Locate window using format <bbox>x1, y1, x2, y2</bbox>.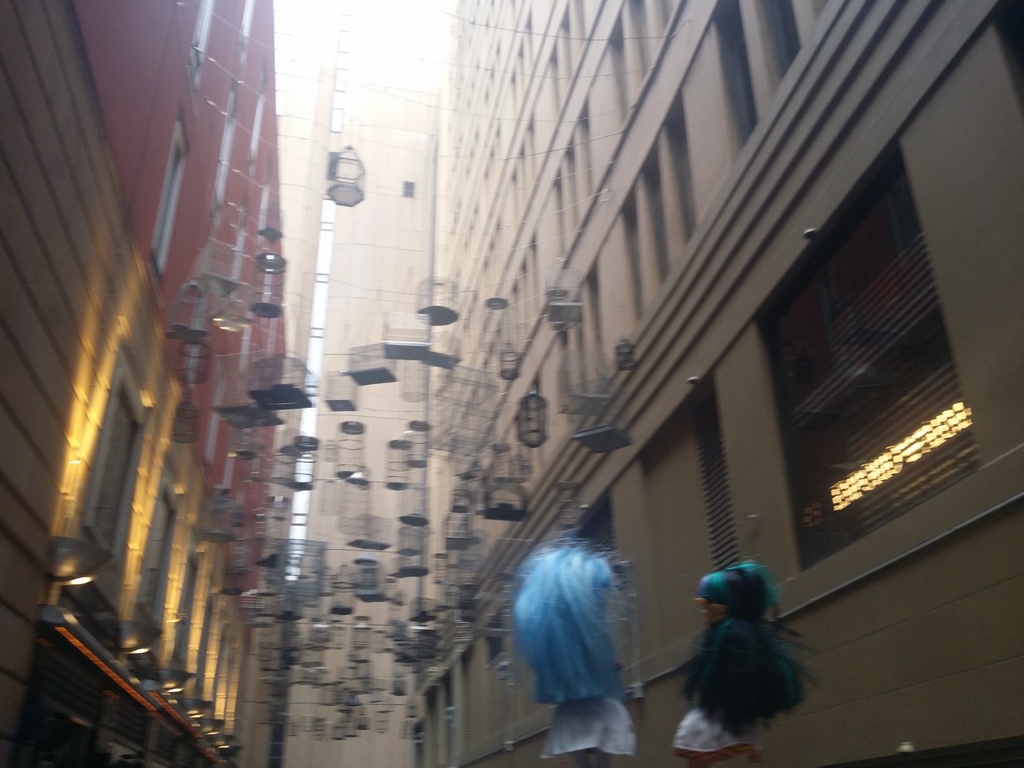
<bbox>609, 13, 631, 124</bbox>.
